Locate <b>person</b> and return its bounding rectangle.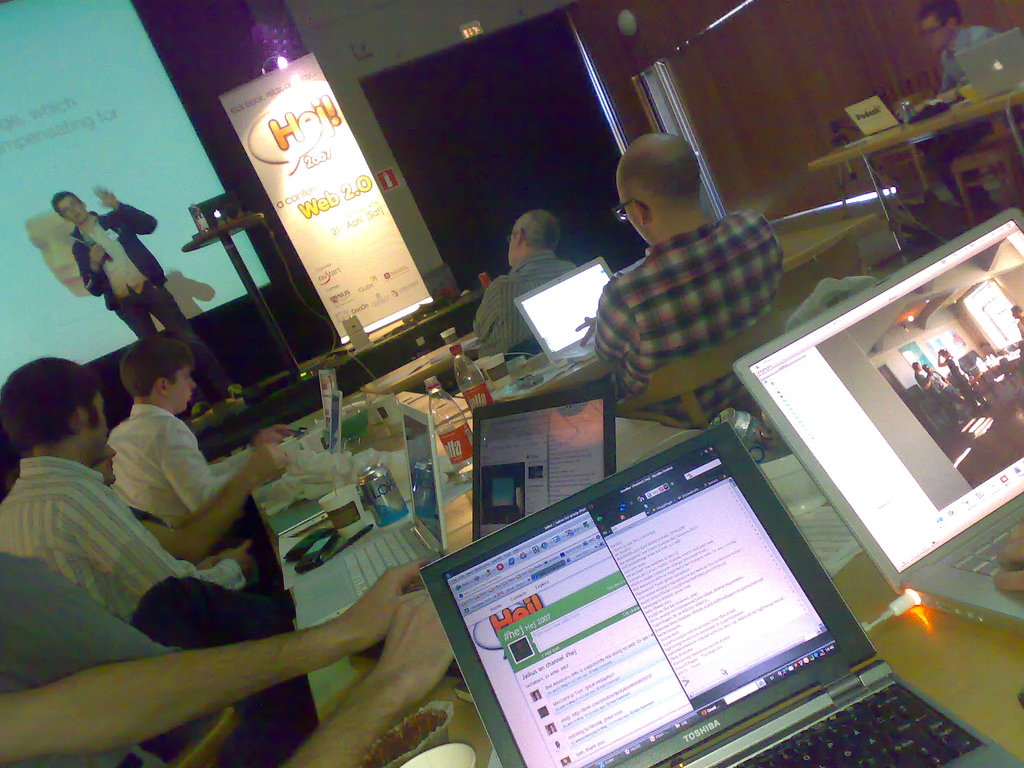
[x1=0, y1=556, x2=187, y2=687].
